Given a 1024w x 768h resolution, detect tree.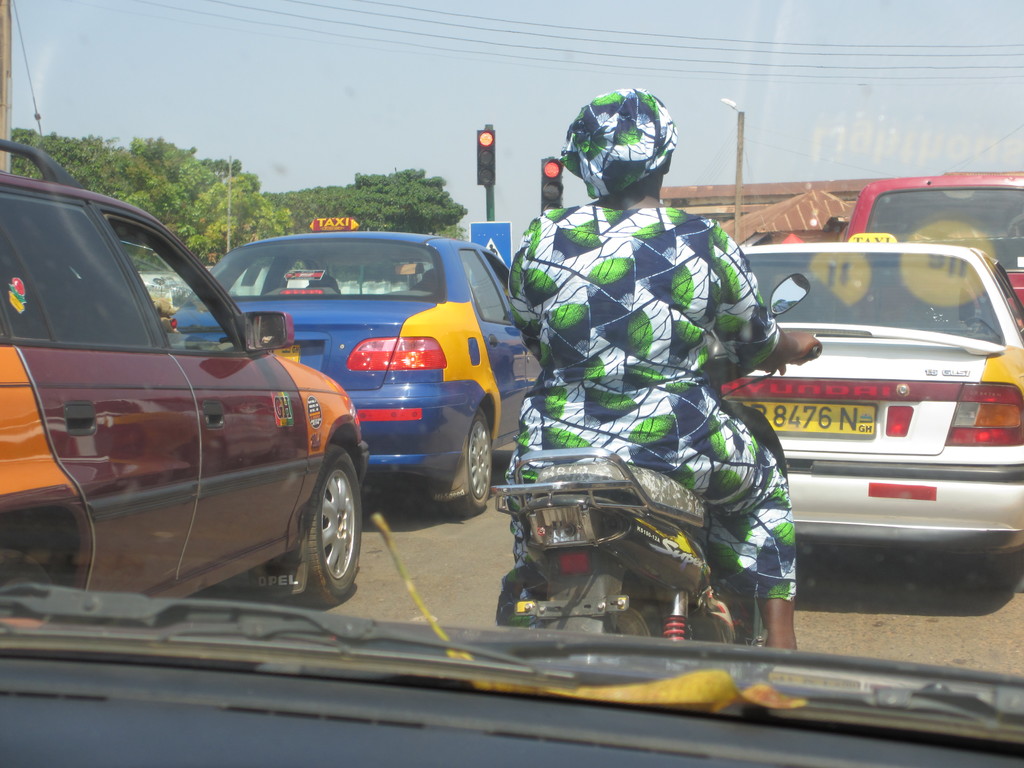
424, 207, 477, 248.
